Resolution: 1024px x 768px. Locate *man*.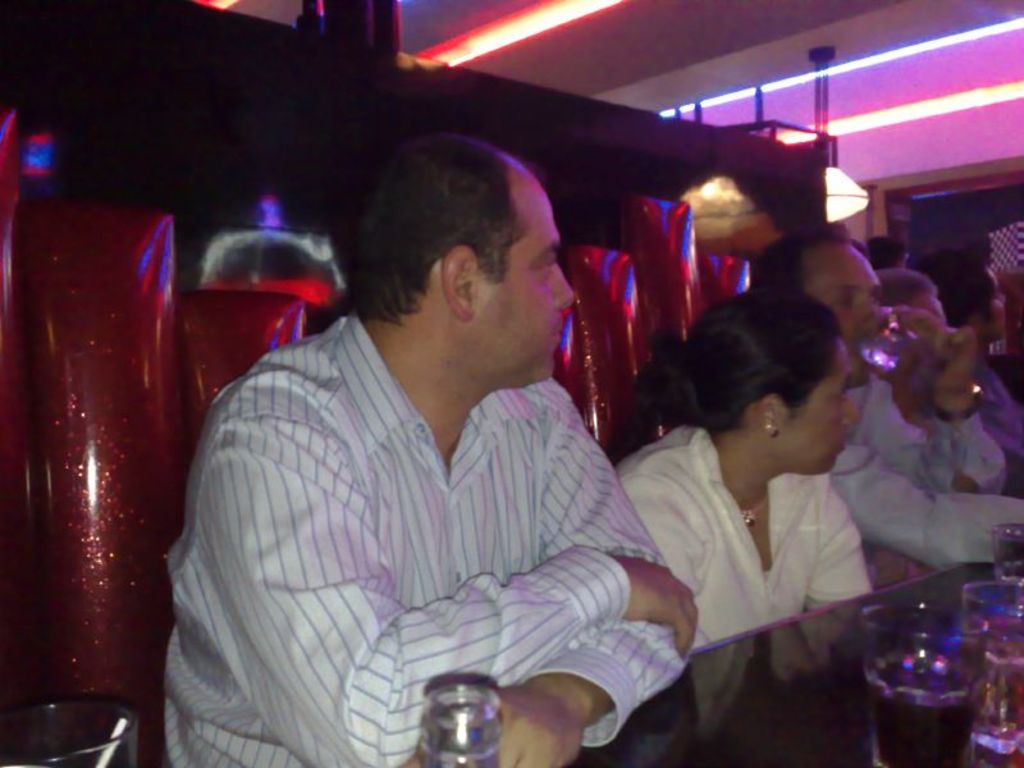
[867,268,1023,470].
